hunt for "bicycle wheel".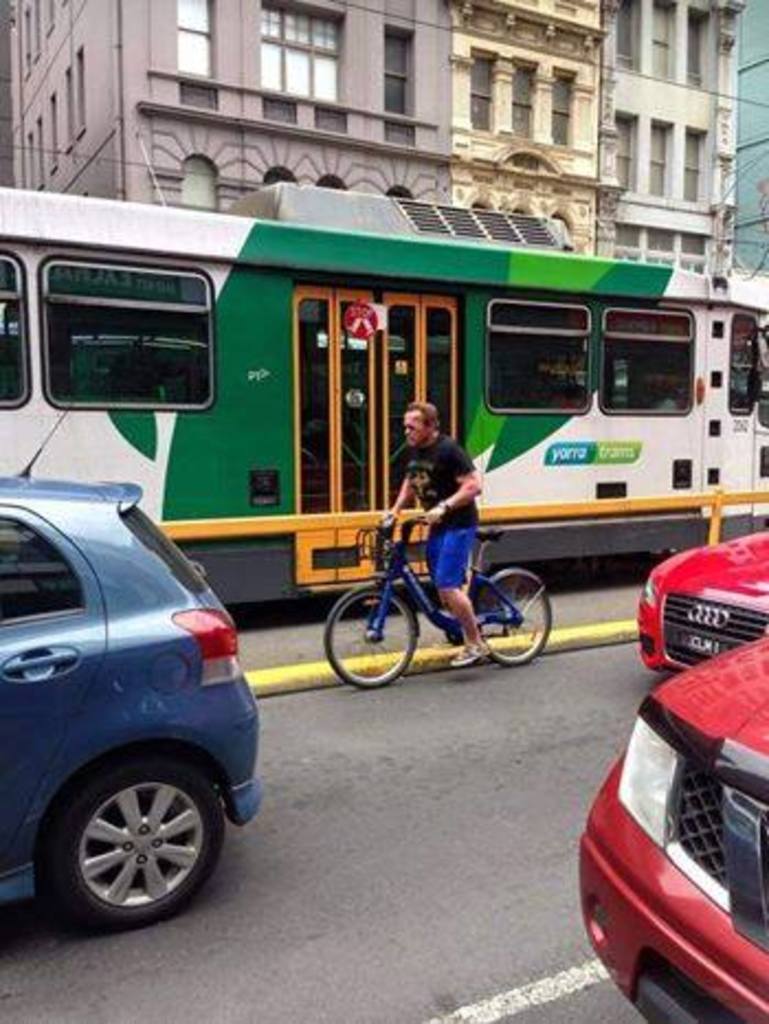
Hunted down at select_region(464, 567, 556, 668).
